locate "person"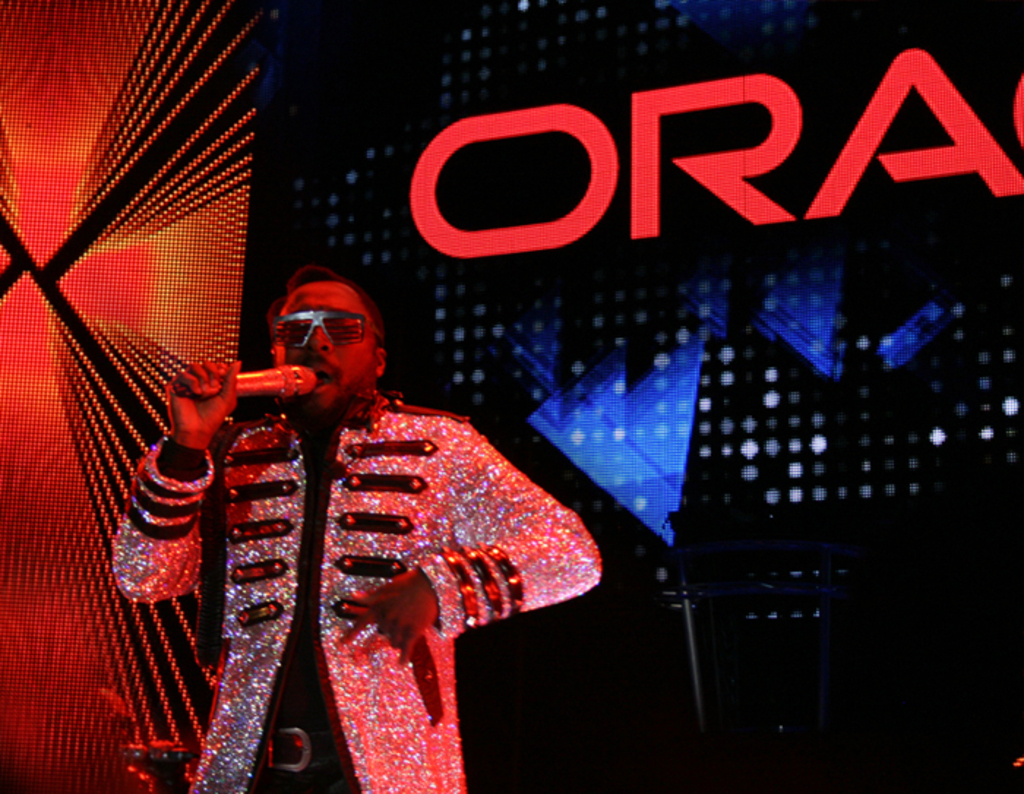
(138, 260, 584, 762)
